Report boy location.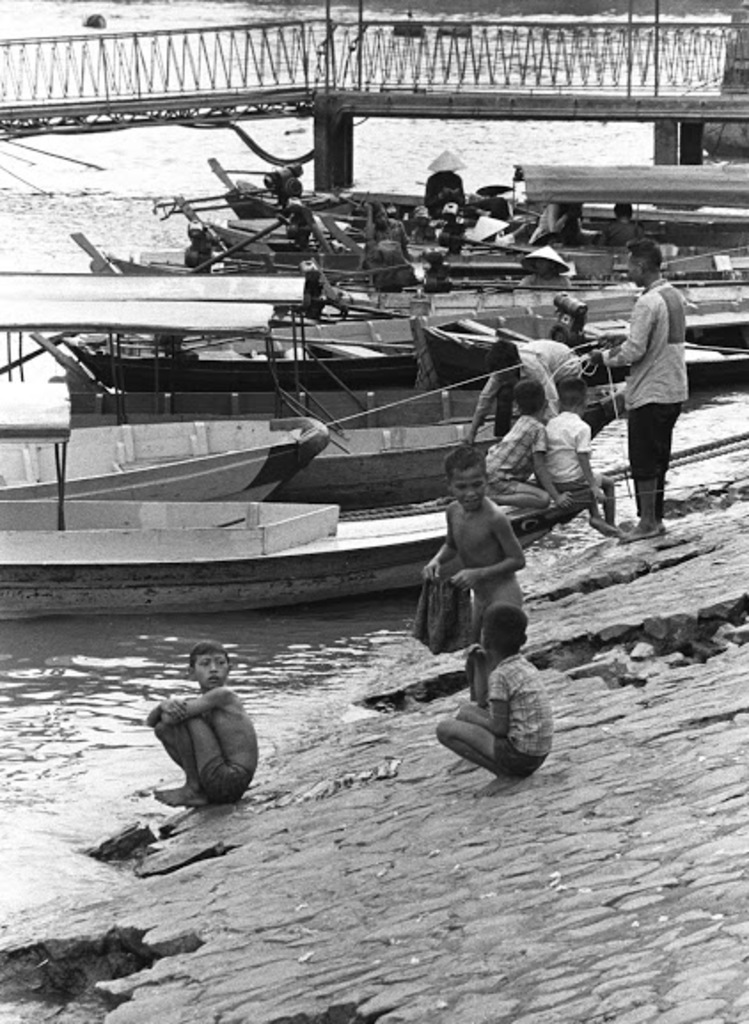
Report: box(422, 444, 529, 705).
